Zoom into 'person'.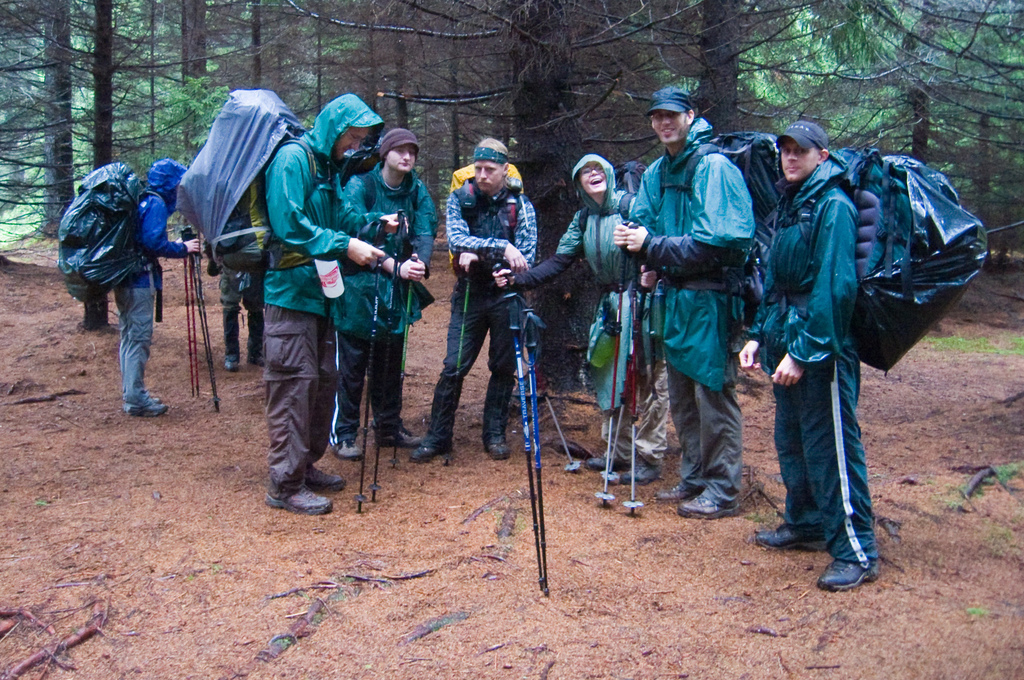
Zoom target: [739,121,889,599].
